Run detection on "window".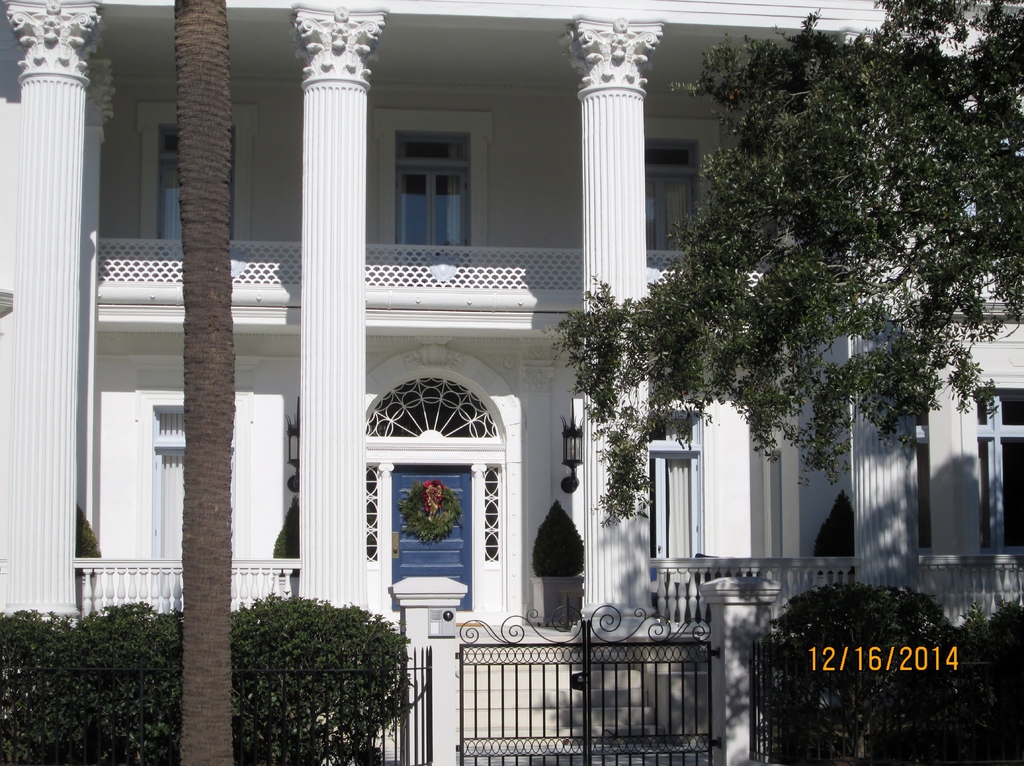
Result: l=915, t=388, r=1023, b=556.
